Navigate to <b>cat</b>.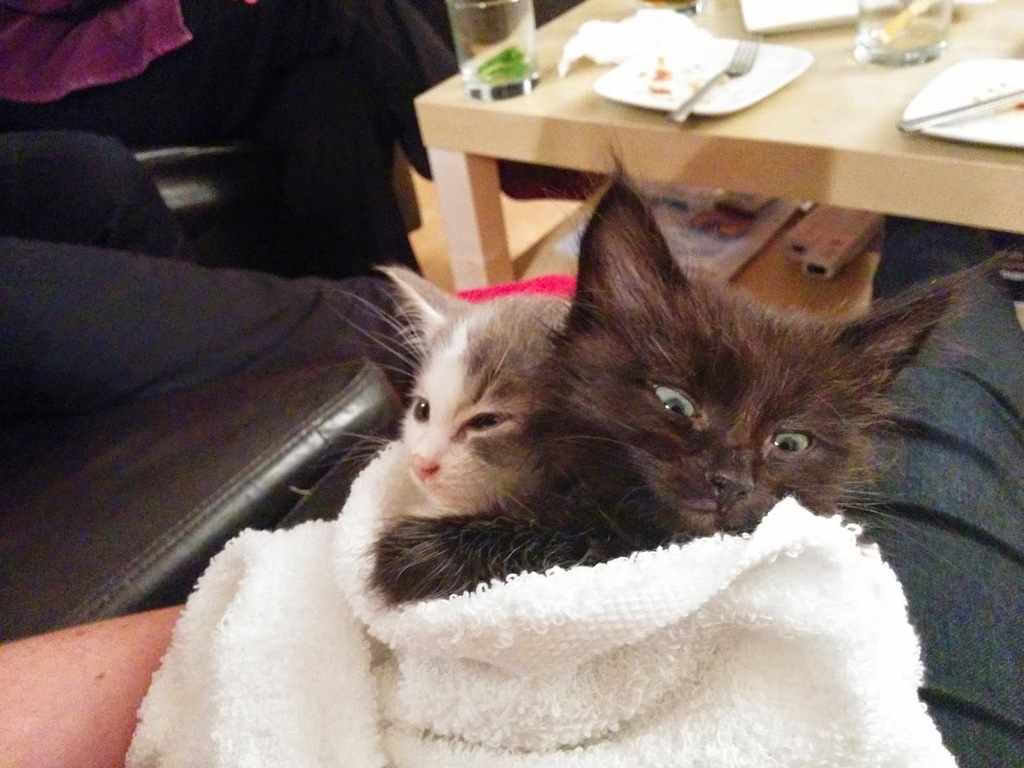
Navigation target: <box>292,263,583,514</box>.
